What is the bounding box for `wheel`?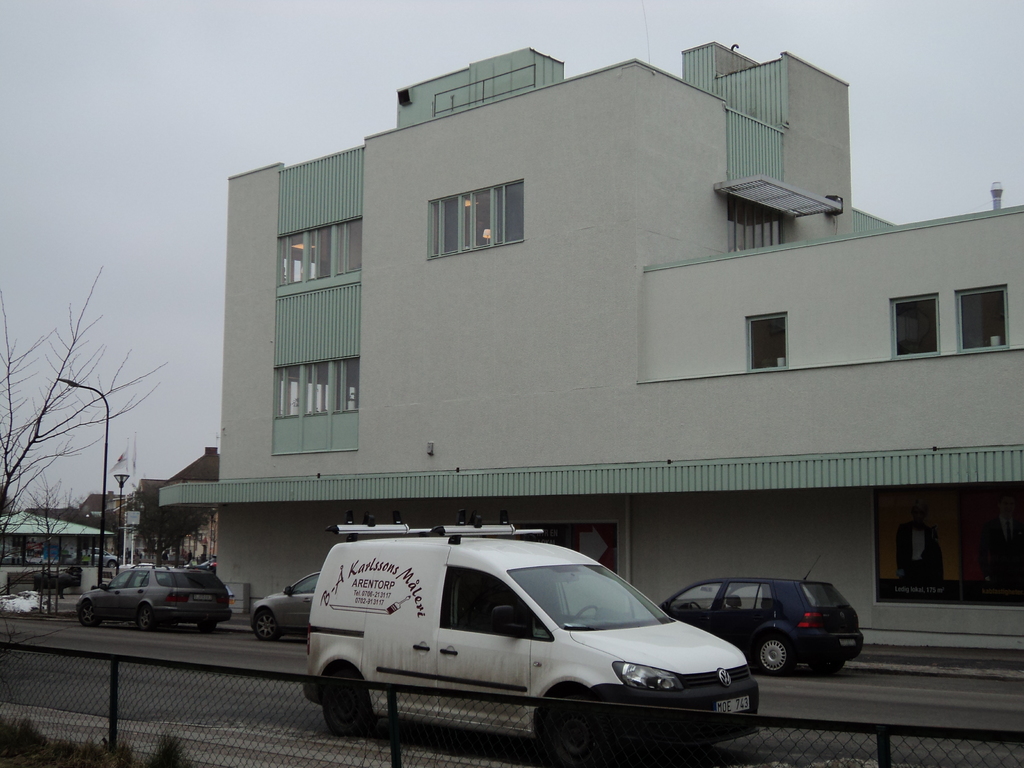
194/621/216/636.
